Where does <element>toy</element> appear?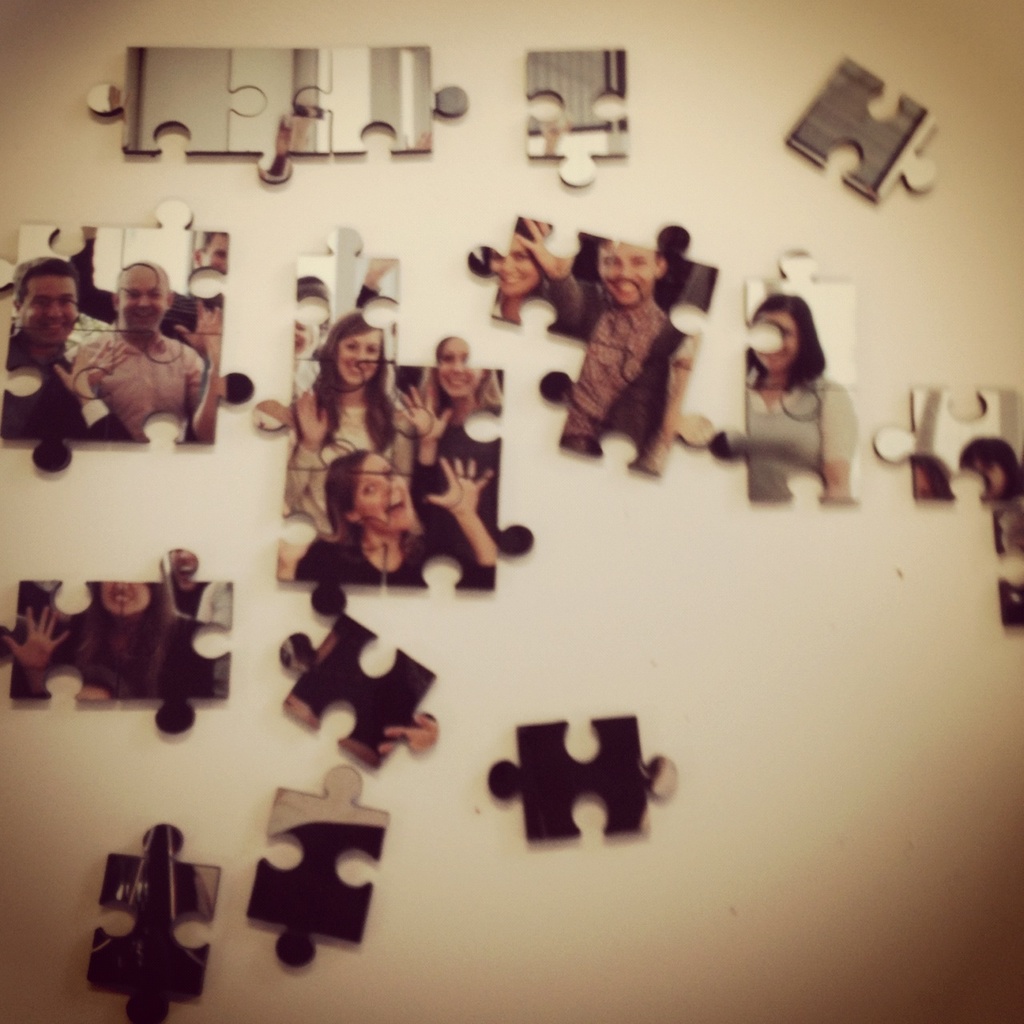
Appears at (0,197,251,474).
